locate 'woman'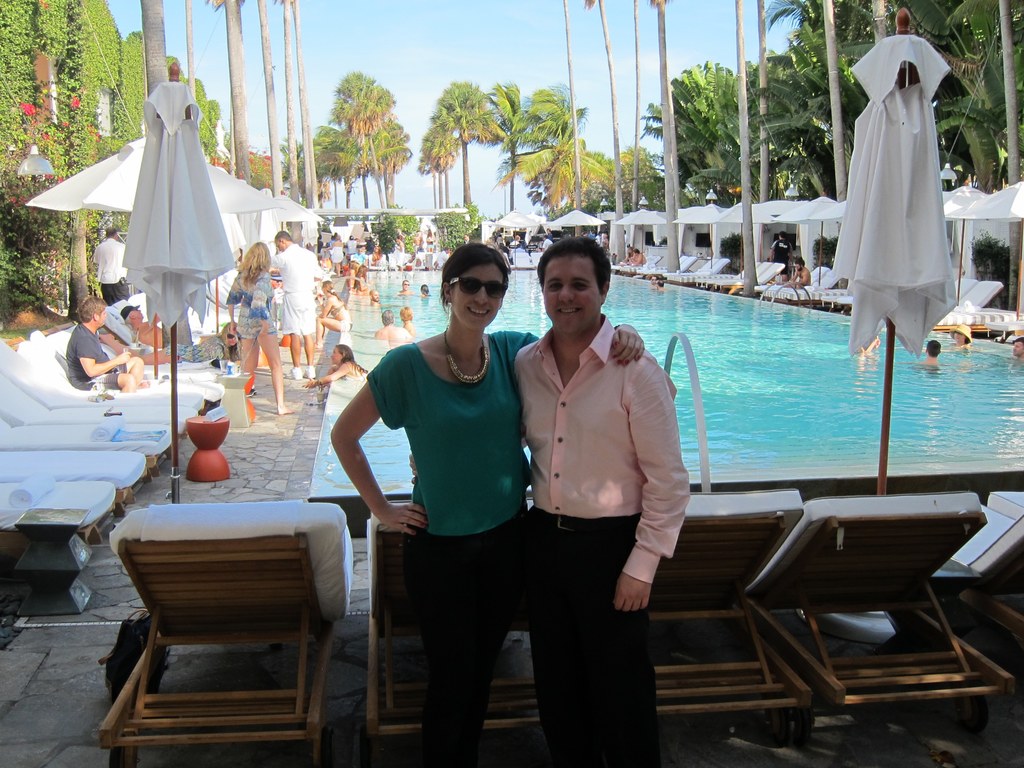
rect(345, 230, 556, 752)
